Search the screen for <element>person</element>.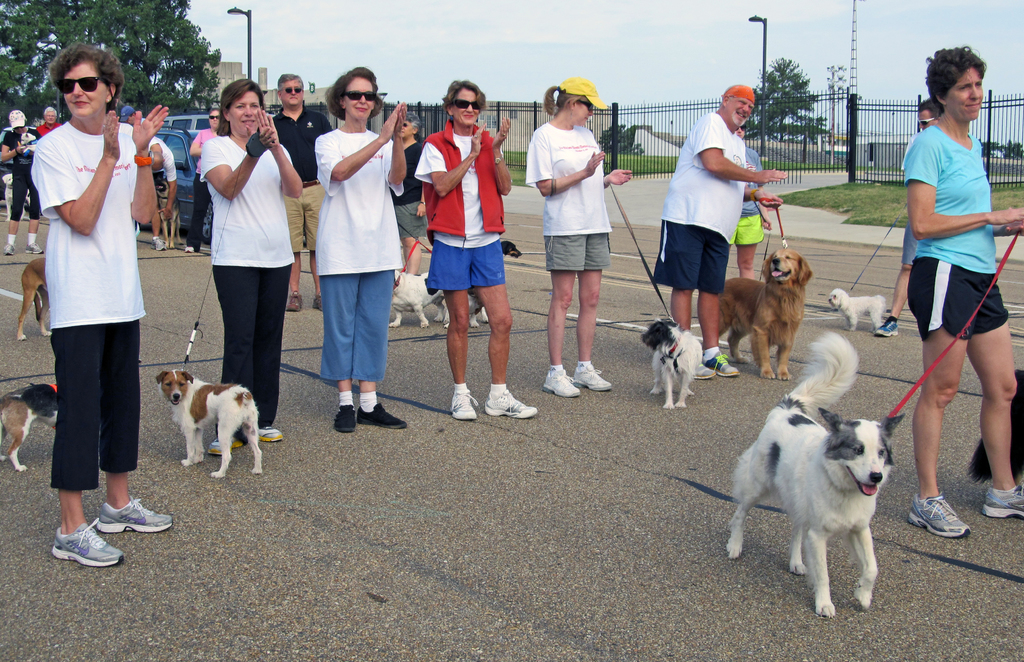
Found at 446/79/539/426.
